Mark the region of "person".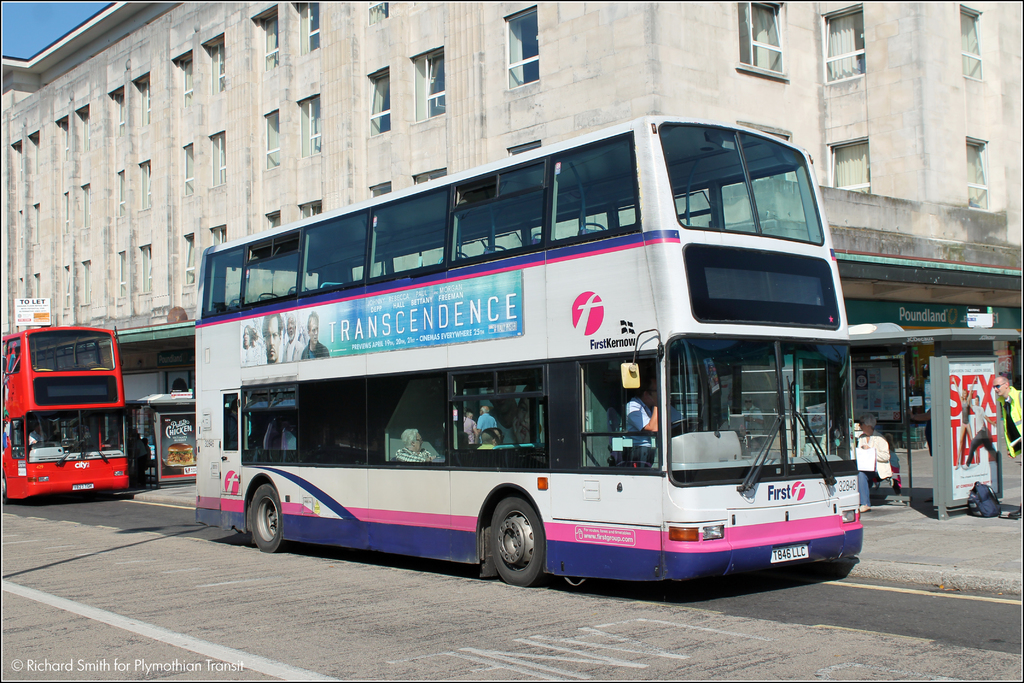
Region: left=261, top=312, right=289, bottom=363.
